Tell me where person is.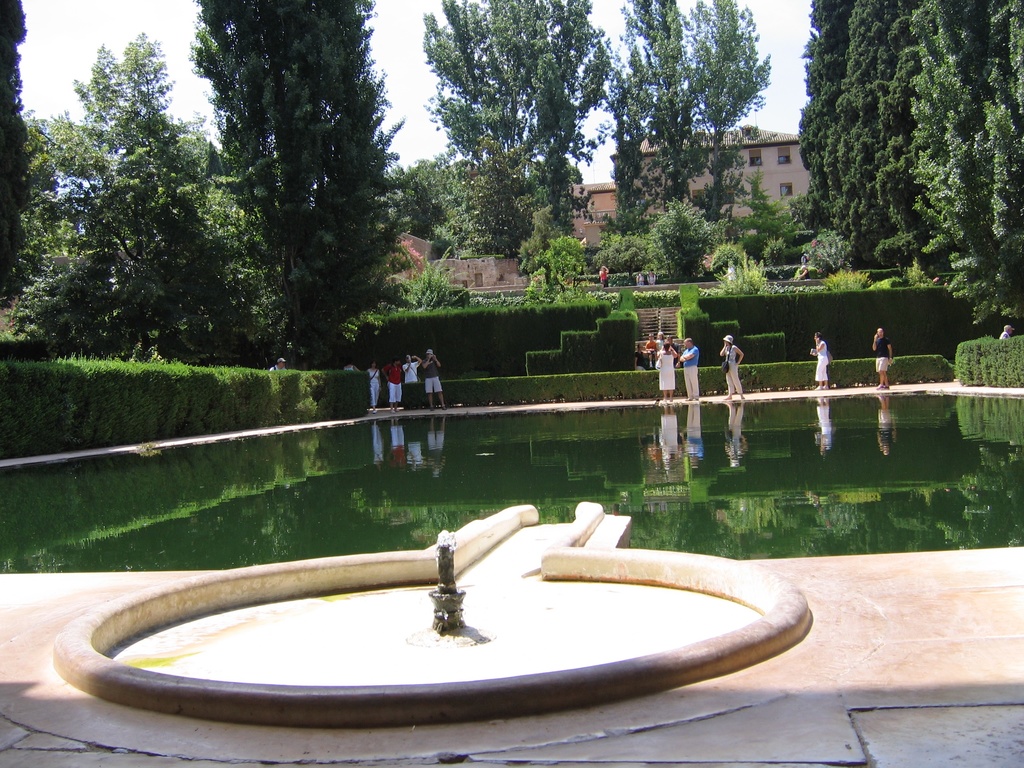
person is at <region>998, 323, 1016, 342</region>.
